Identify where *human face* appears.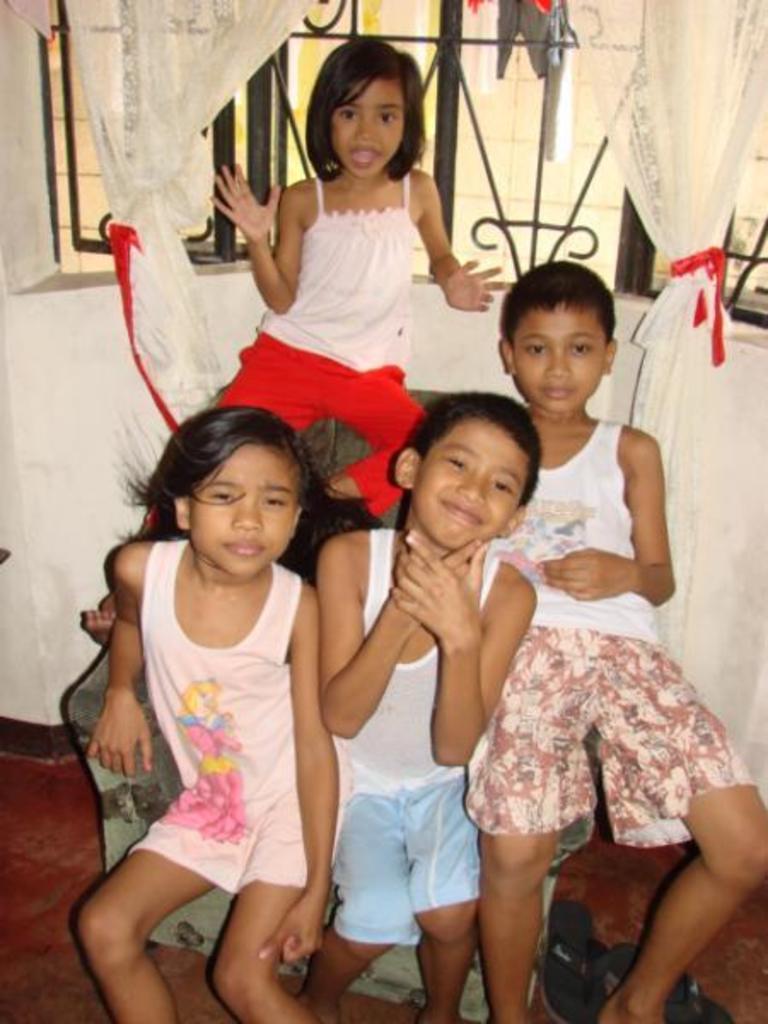
Appears at locate(329, 72, 408, 174).
